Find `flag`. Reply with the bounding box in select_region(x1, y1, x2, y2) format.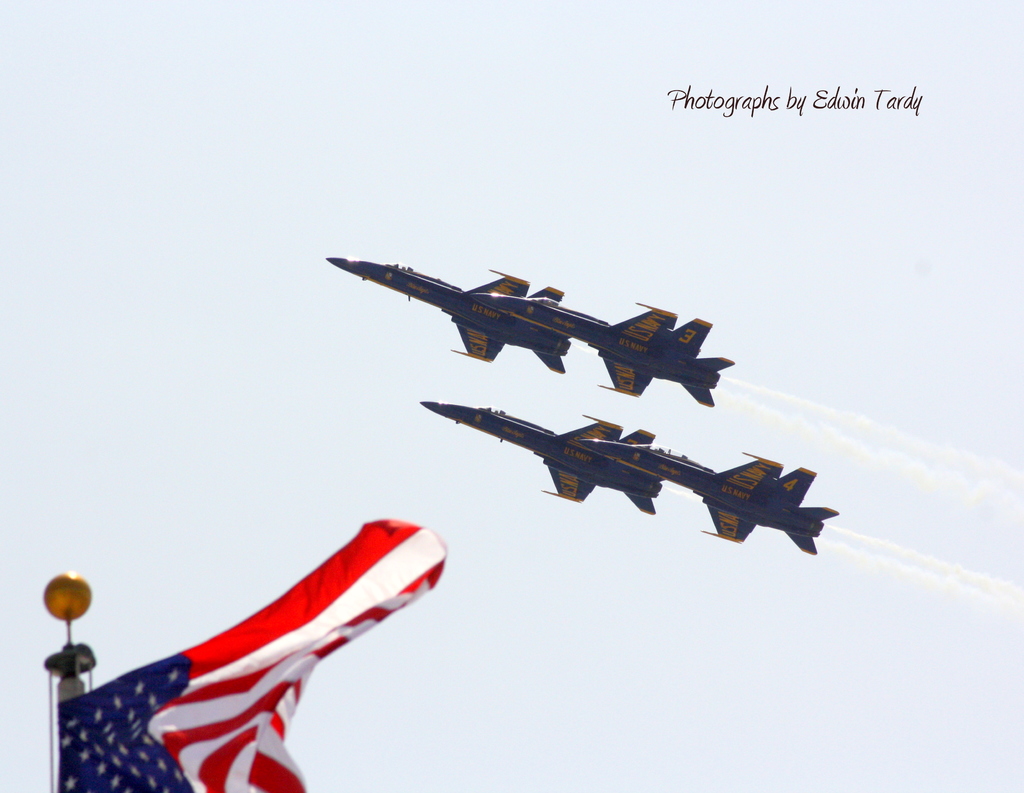
select_region(90, 523, 432, 792).
